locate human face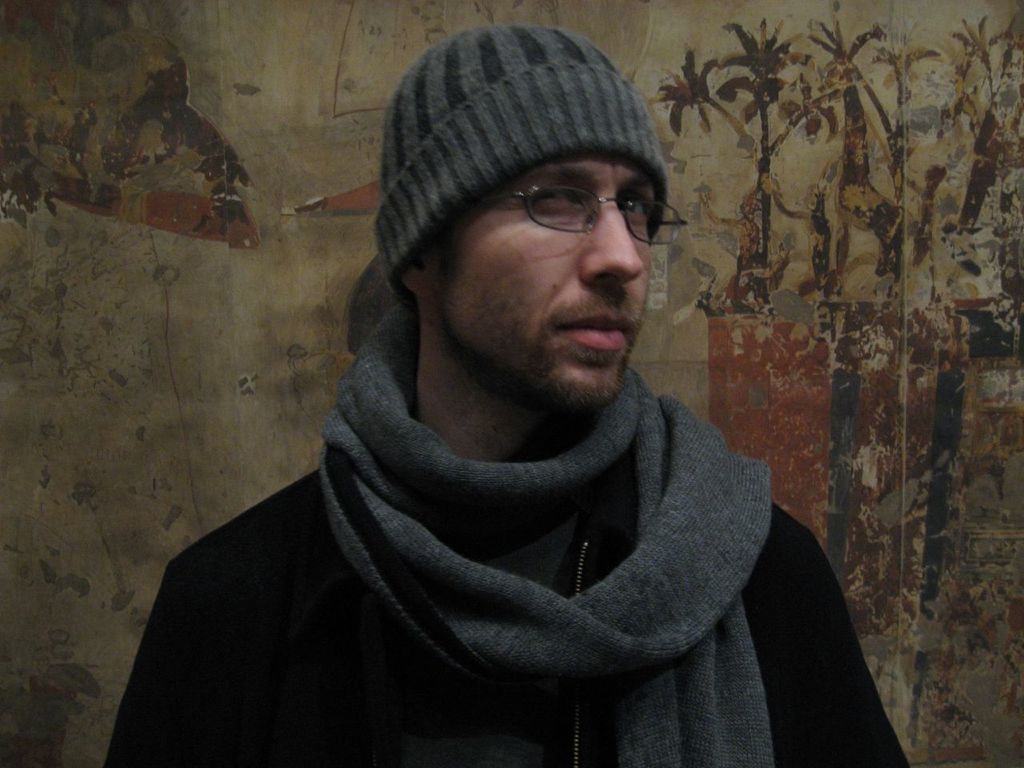
detection(423, 150, 644, 400)
